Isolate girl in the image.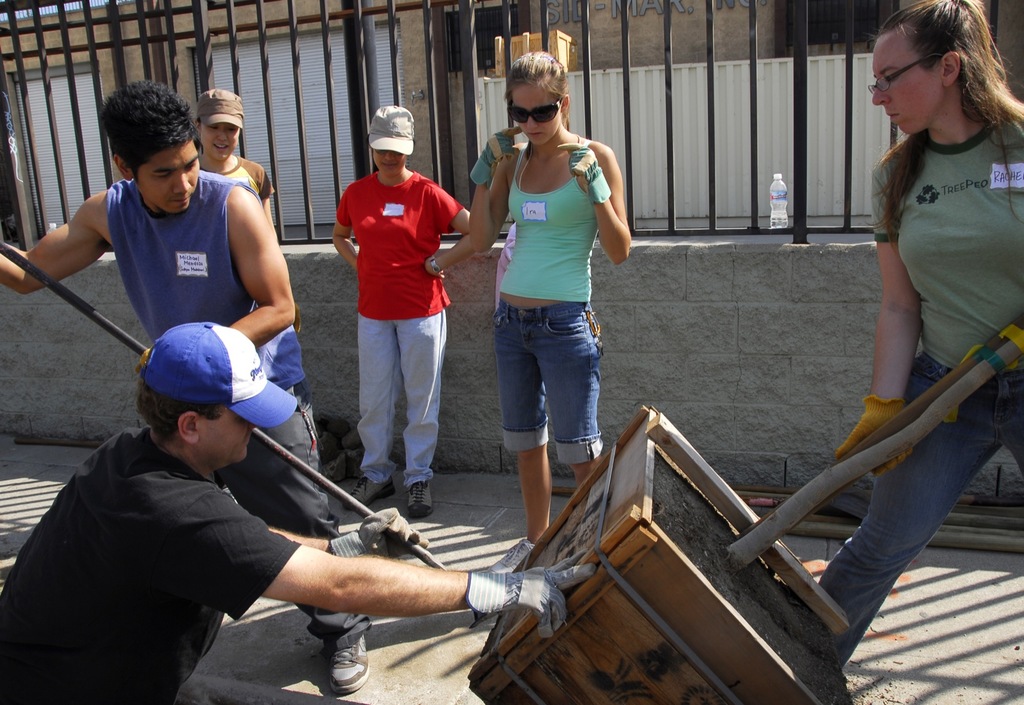
Isolated region: {"left": 466, "top": 52, "right": 630, "bottom": 577}.
